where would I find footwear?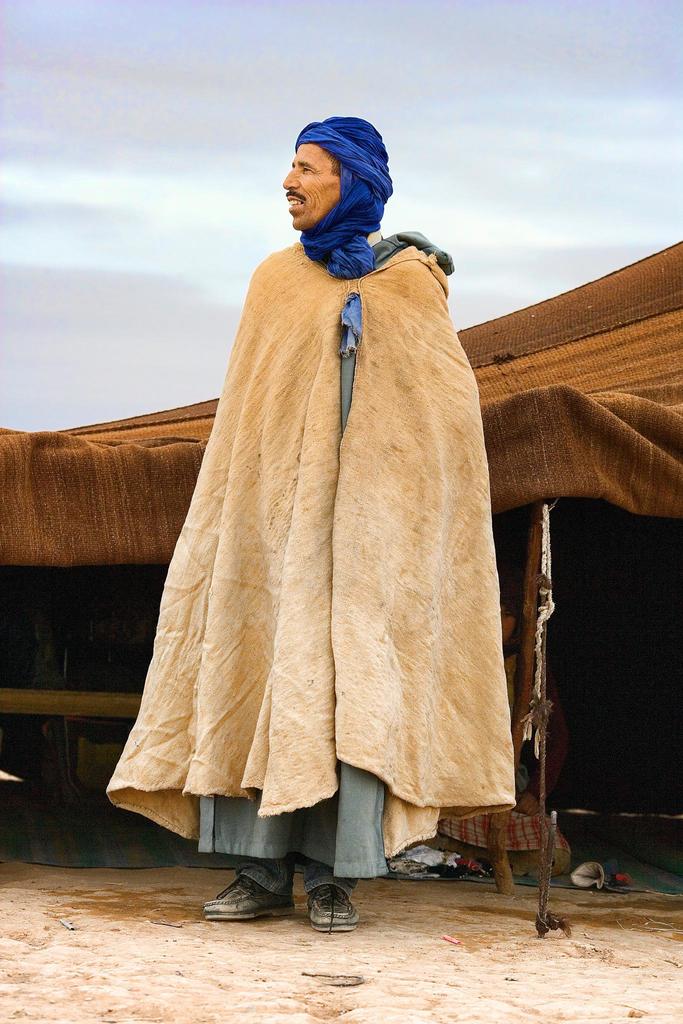
At pyautogui.locateOnScreen(208, 860, 307, 931).
